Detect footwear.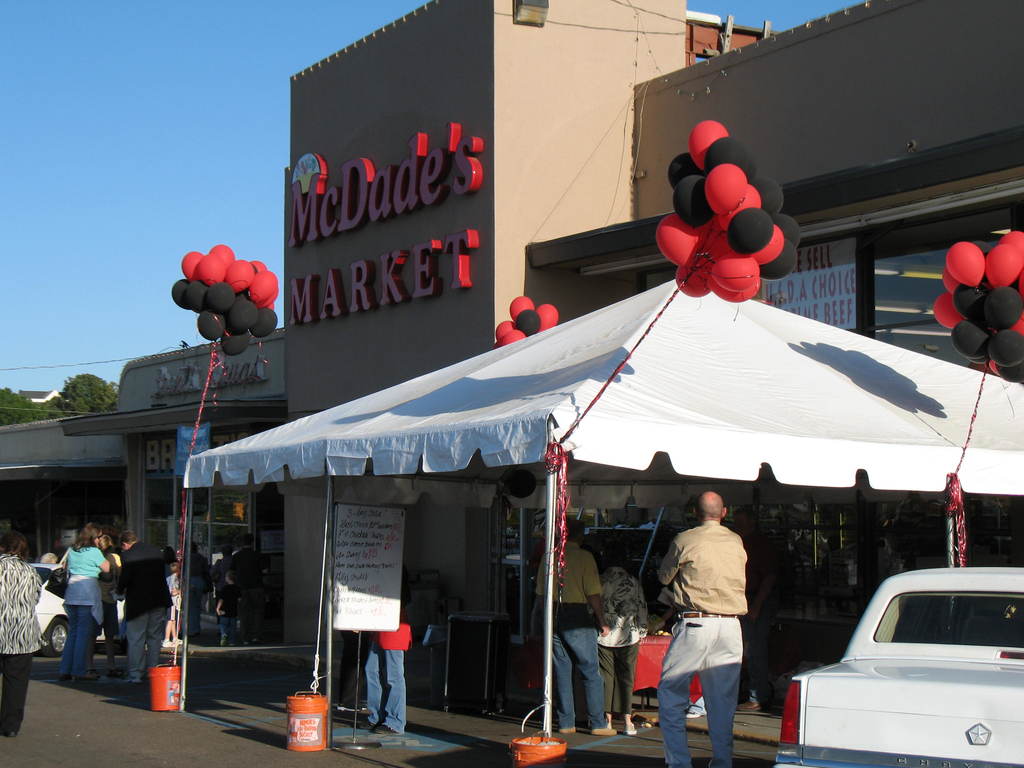
Detected at Rect(355, 717, 372, 730).
